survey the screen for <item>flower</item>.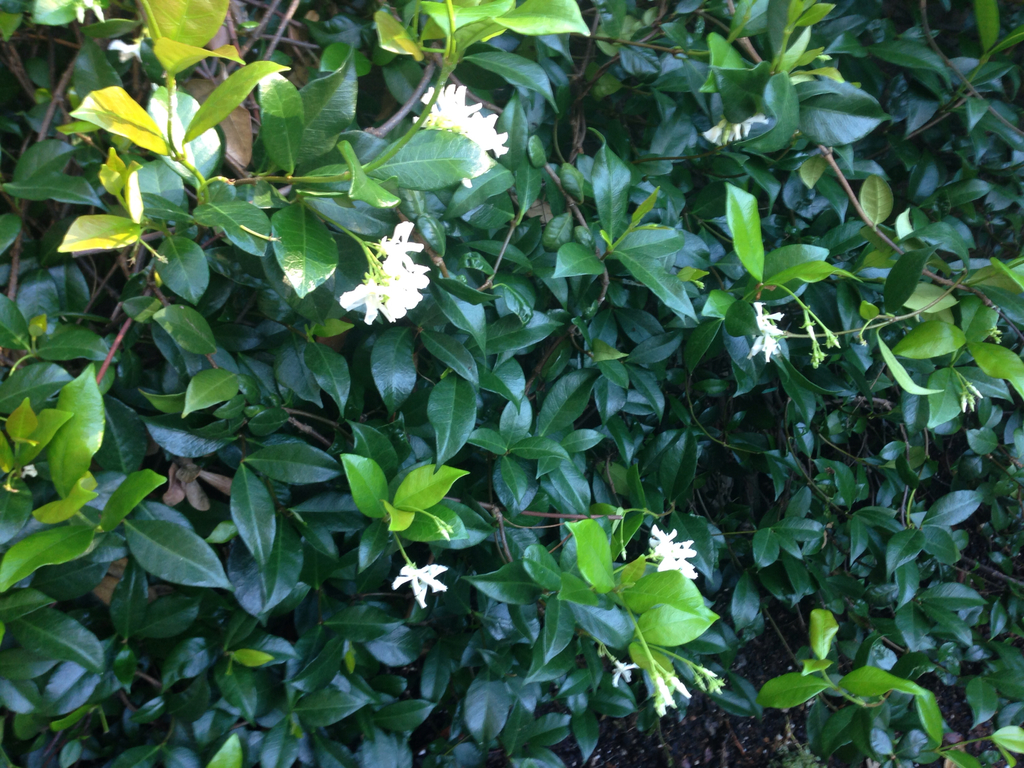
Survey found: x1=700, y1=110, x2=772, y2=146.
